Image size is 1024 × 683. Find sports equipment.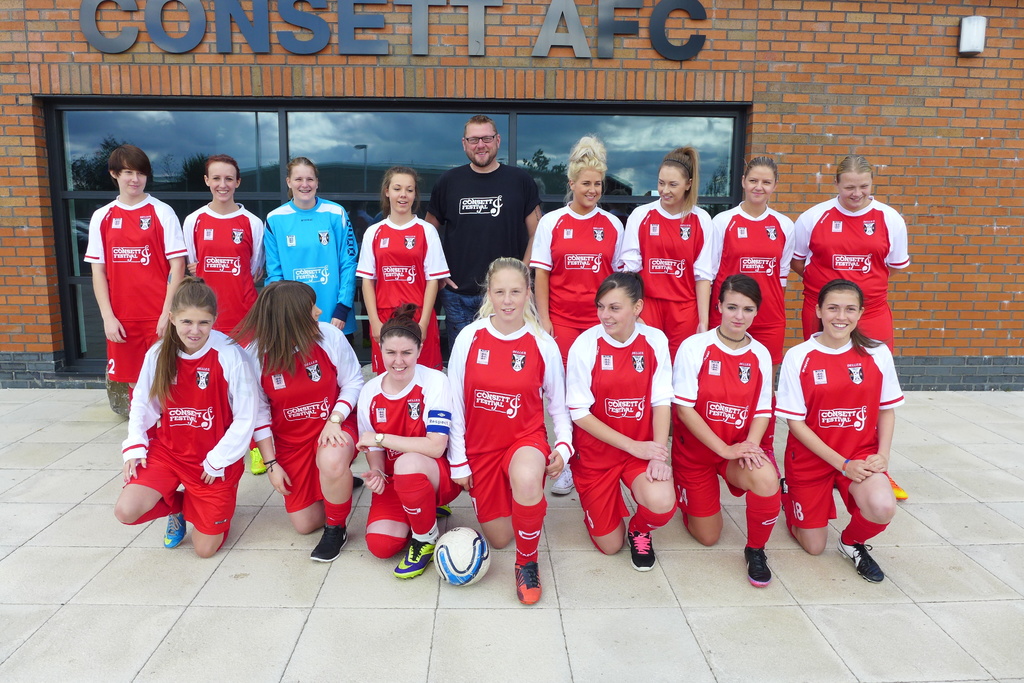
x1=628, y1=527, x2=653, y2=572.
